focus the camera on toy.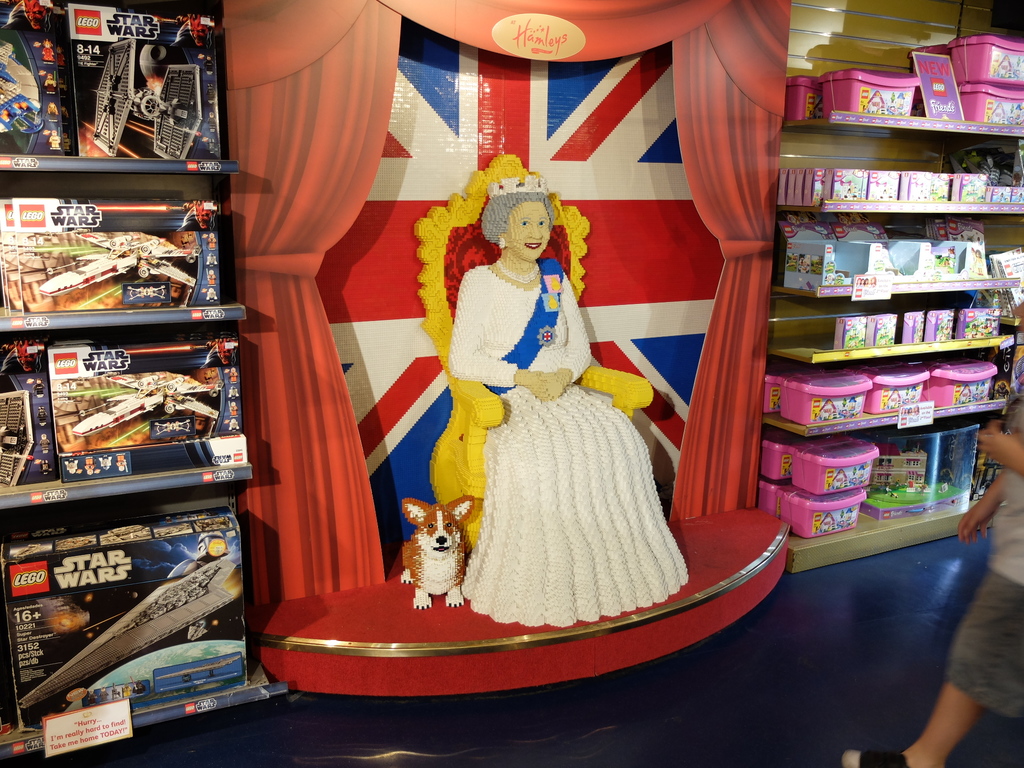
Focus region: locate(845, 321, 865, 350).
